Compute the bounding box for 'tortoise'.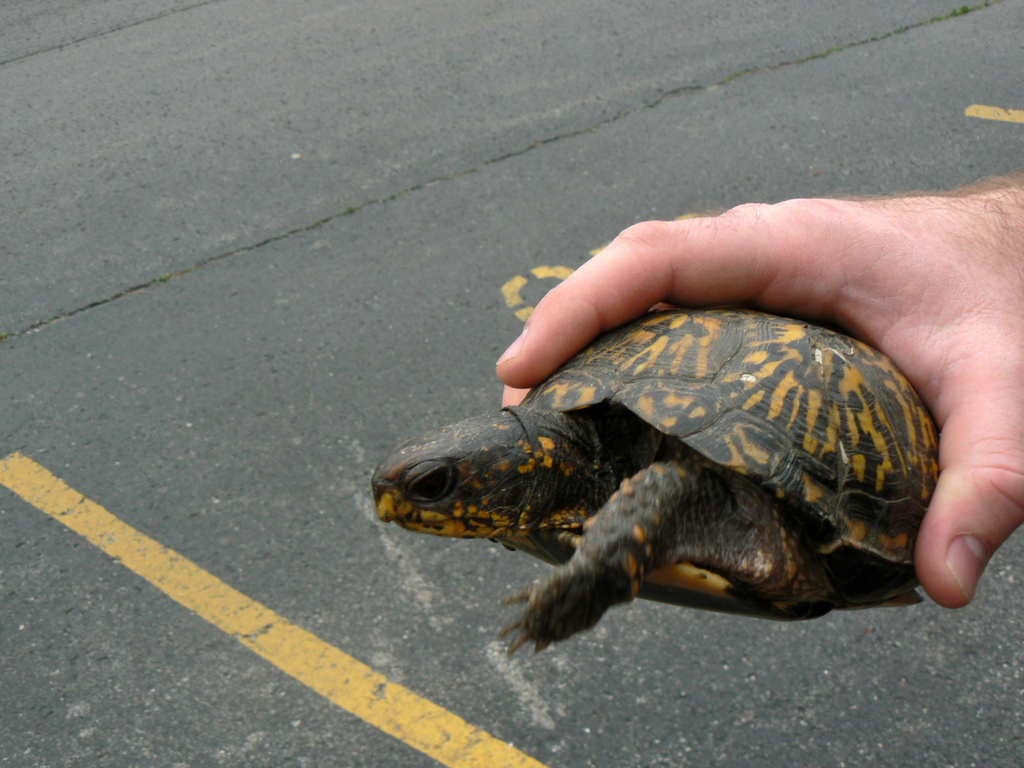
(left=369, top=311, right=940, bottom=652).
